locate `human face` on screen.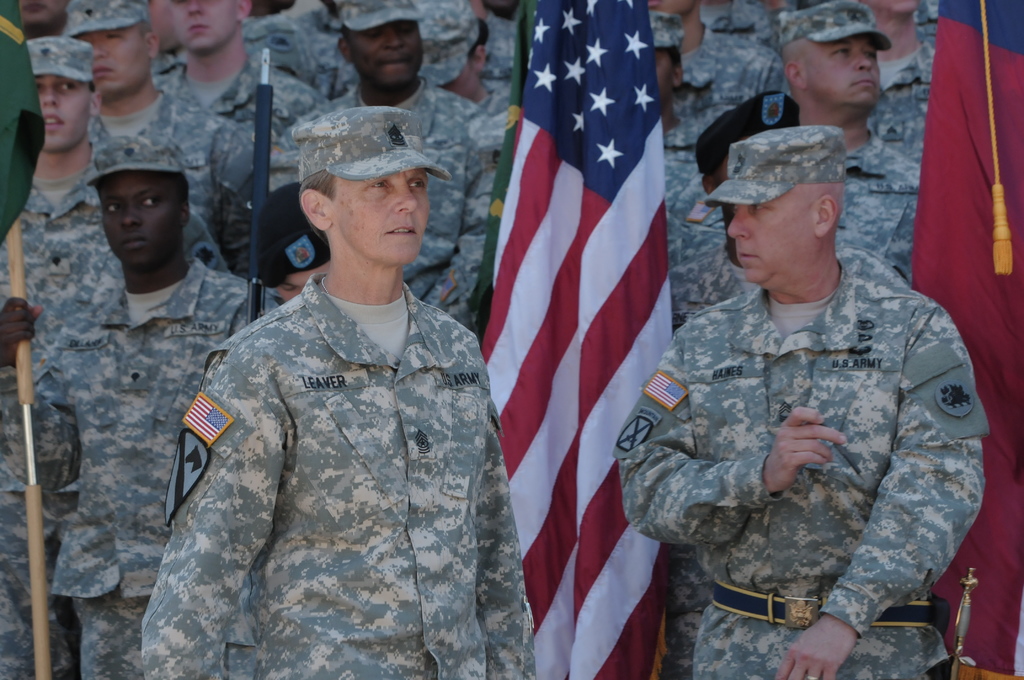
On screen at locate(440, 60, 476, 98).
